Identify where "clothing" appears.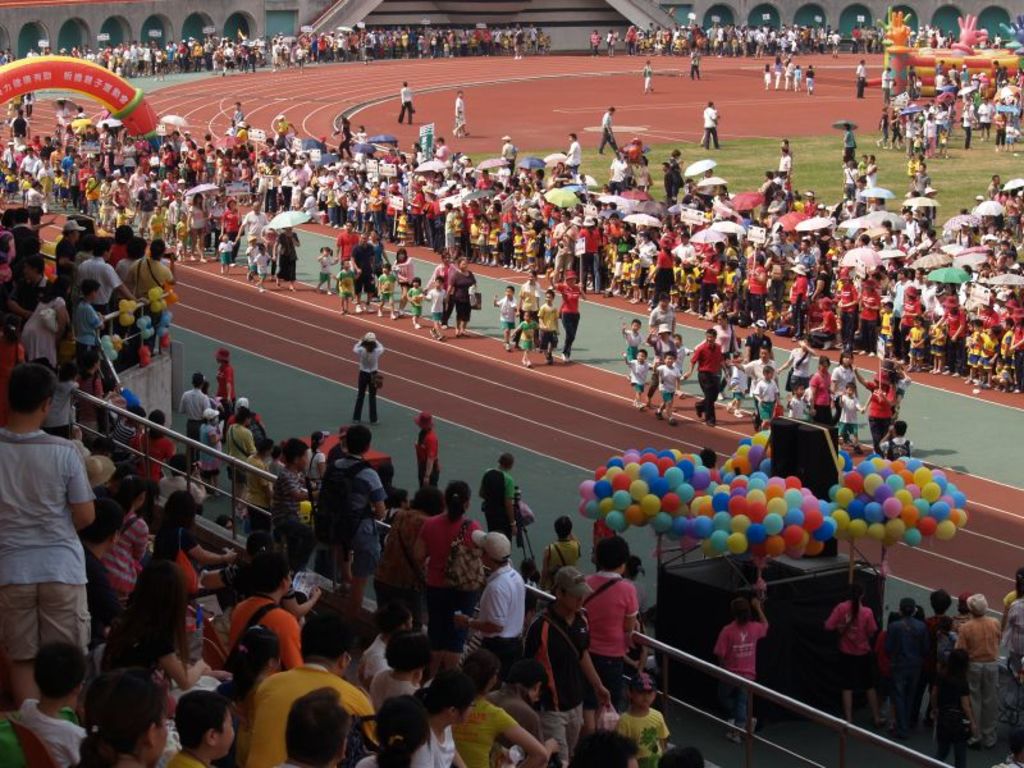
Appears at box=[392, 255, 419, 285].
